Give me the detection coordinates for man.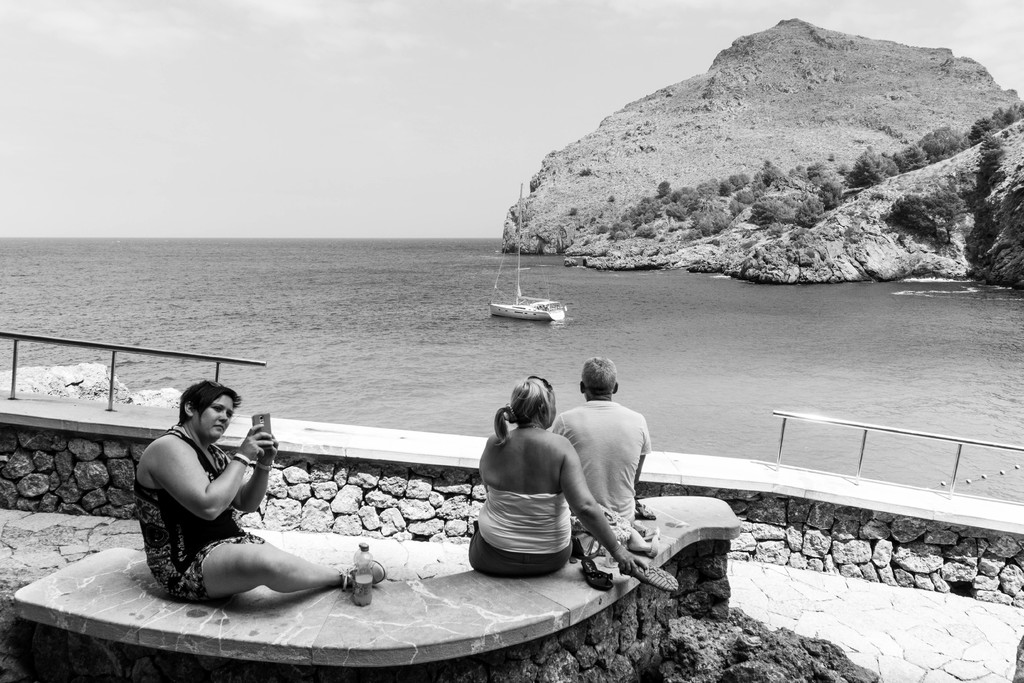
left=548, top=356, right=653, bottom=527.
